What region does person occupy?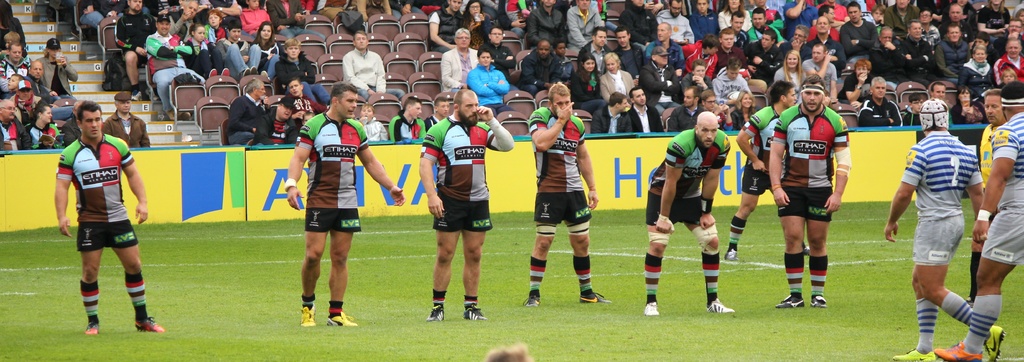
l=0, t=5, r=143, b=148.
